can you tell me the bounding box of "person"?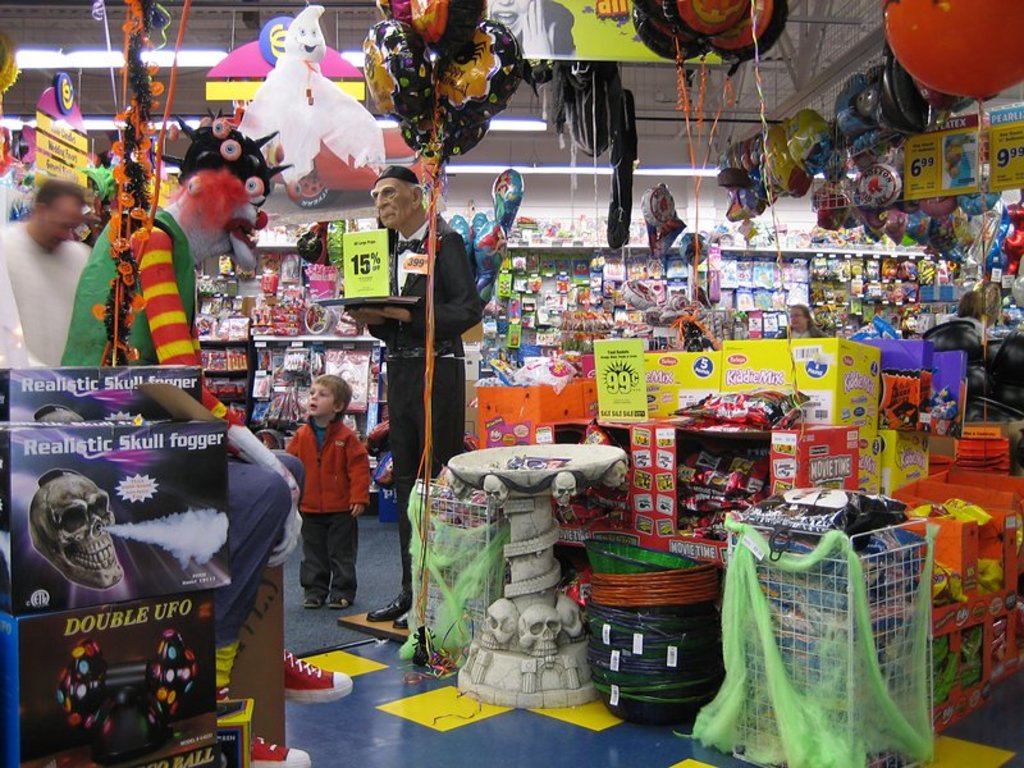
pyautogui.locateOnScreen(771, 307, 831, 335).
